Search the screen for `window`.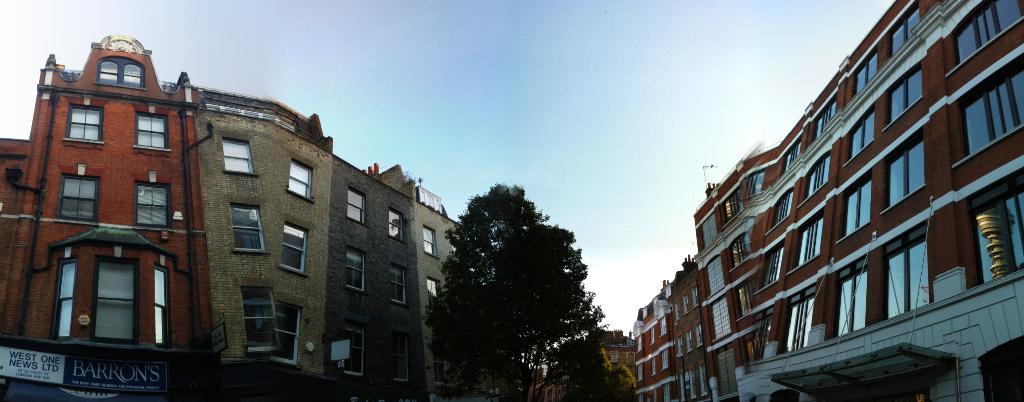
Found at <region>348, 186, 367, 221</region>.
